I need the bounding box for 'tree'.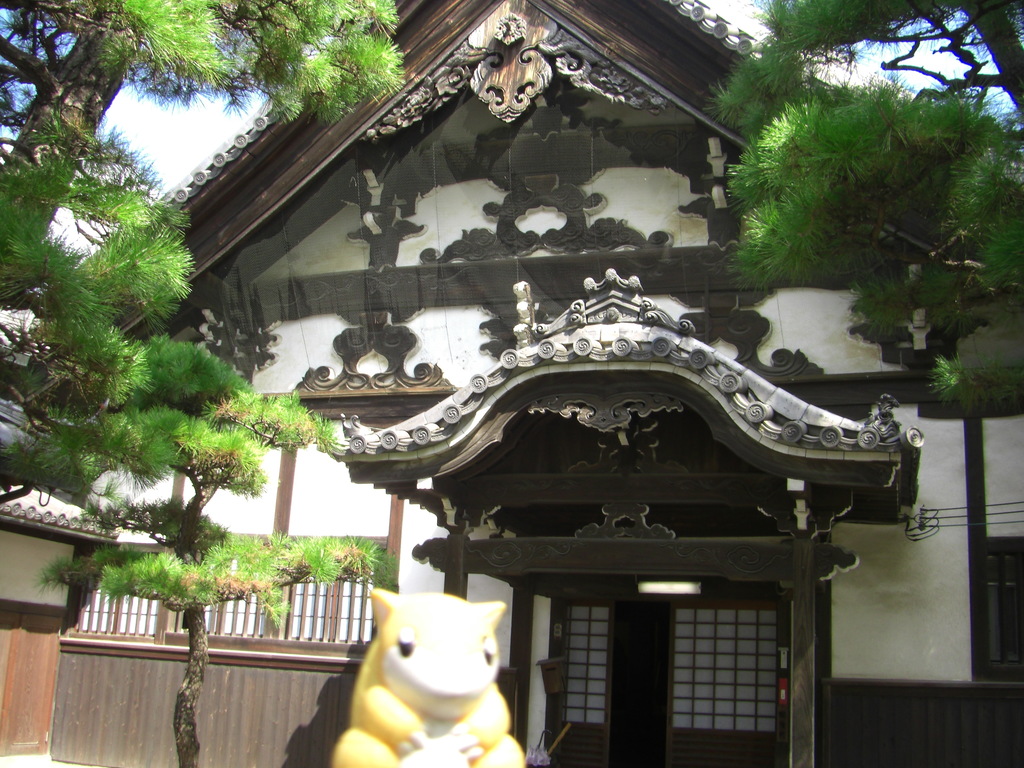
Here it is: detection(705, 0, 1023, 408).
